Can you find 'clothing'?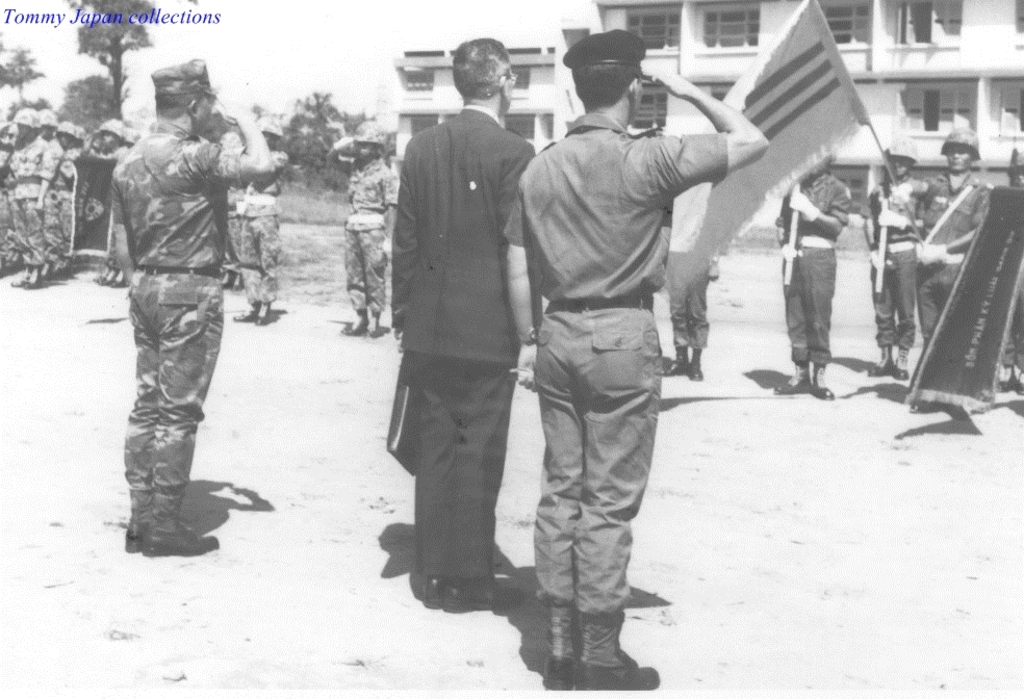
Yes, bounding box: select_region(389, 103, 535, 580).
